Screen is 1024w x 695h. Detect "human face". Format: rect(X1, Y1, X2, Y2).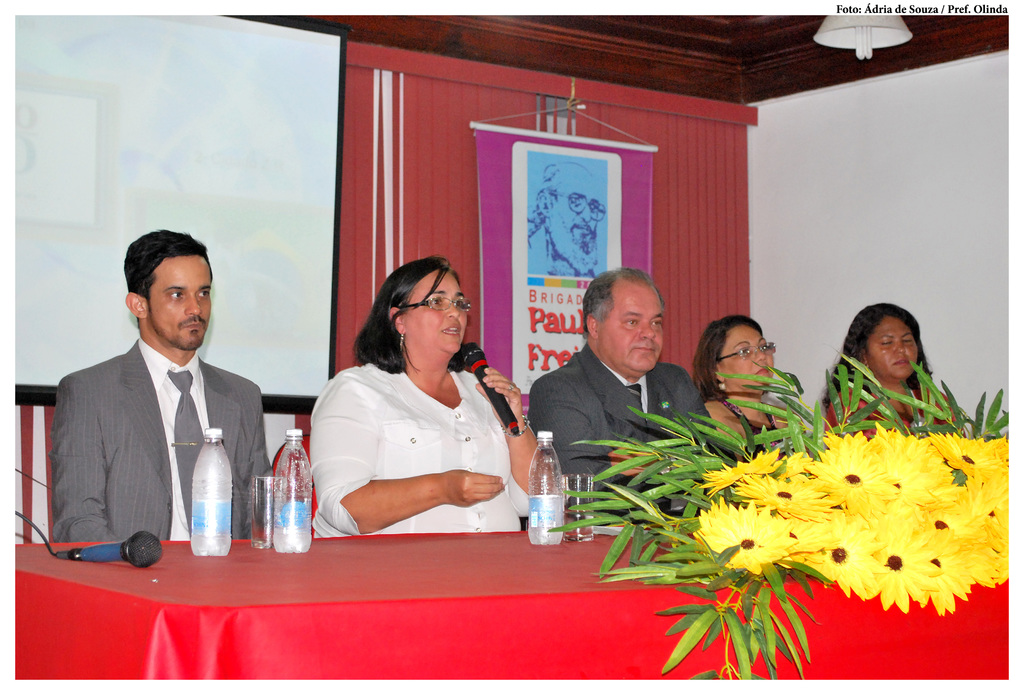
rect(720, 328, 772, 393).
